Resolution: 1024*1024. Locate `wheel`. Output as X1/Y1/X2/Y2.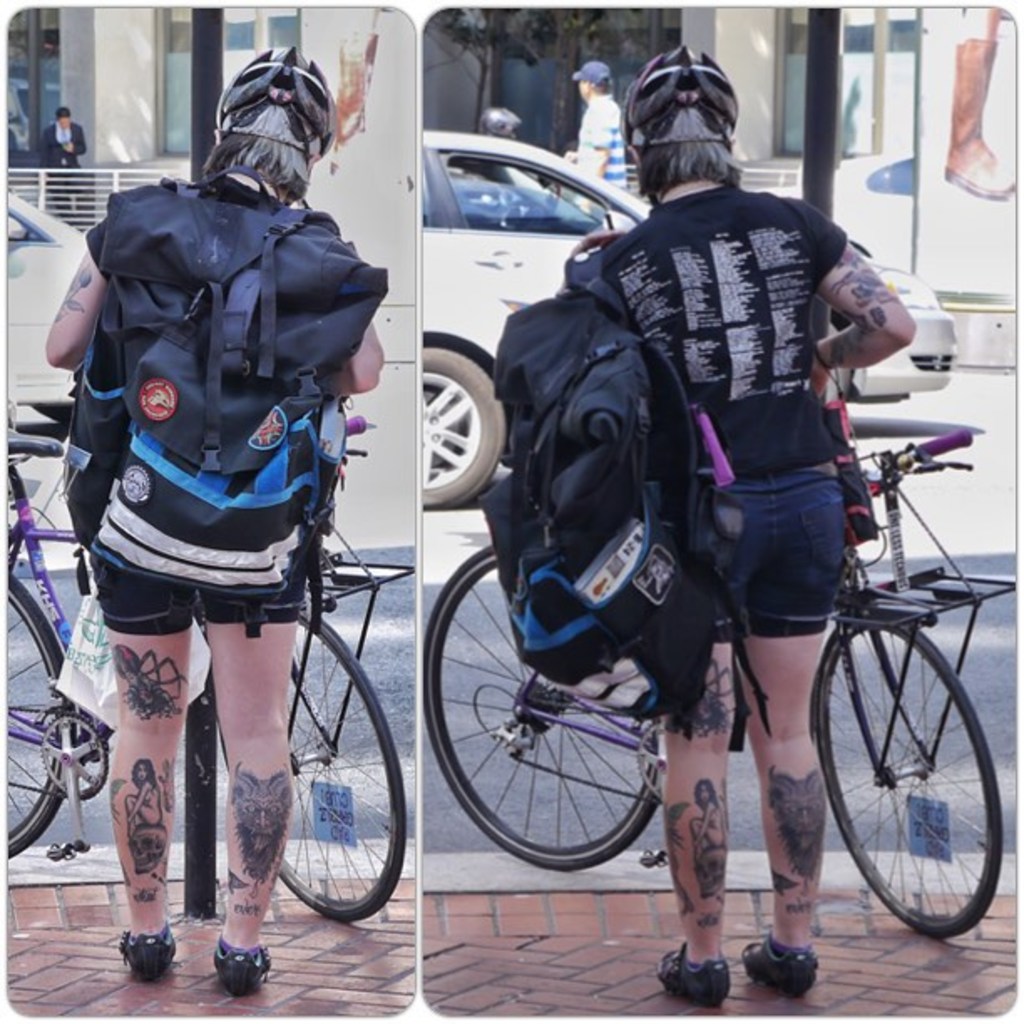
407/336/512/512.
